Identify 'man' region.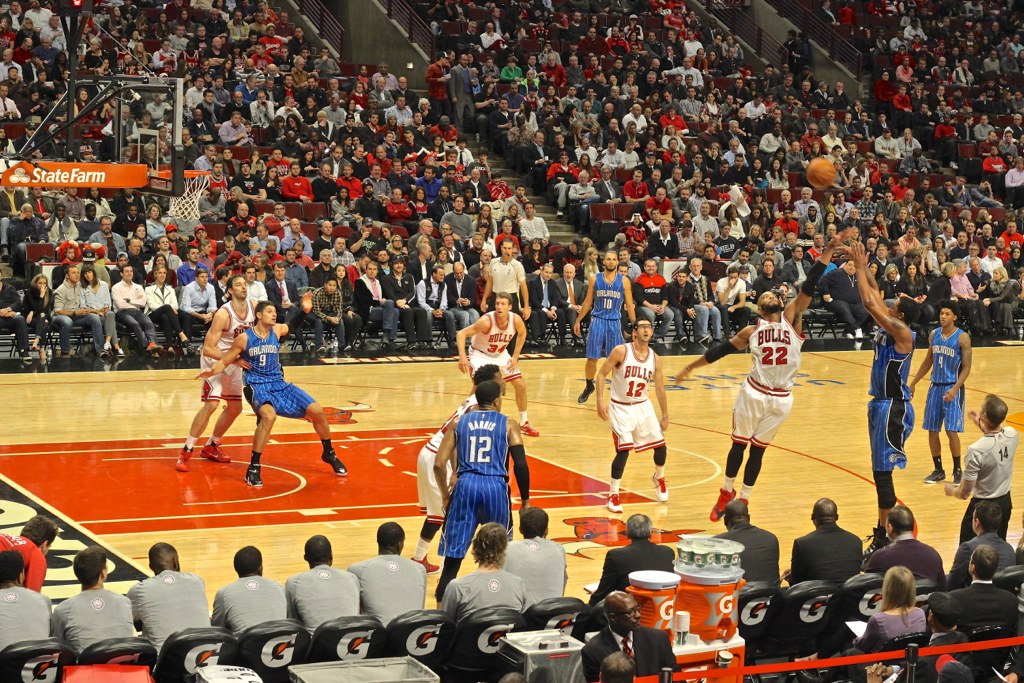
Region: region(190, 109, 220, 138).
